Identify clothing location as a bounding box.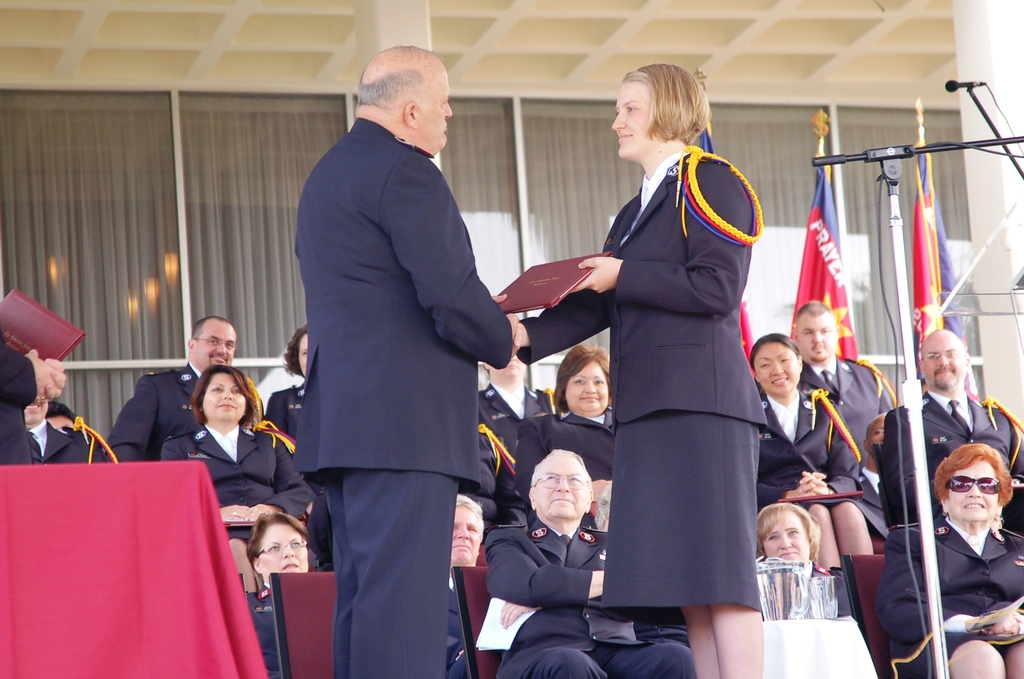
bbox=(874, 515, 1023, 678).
